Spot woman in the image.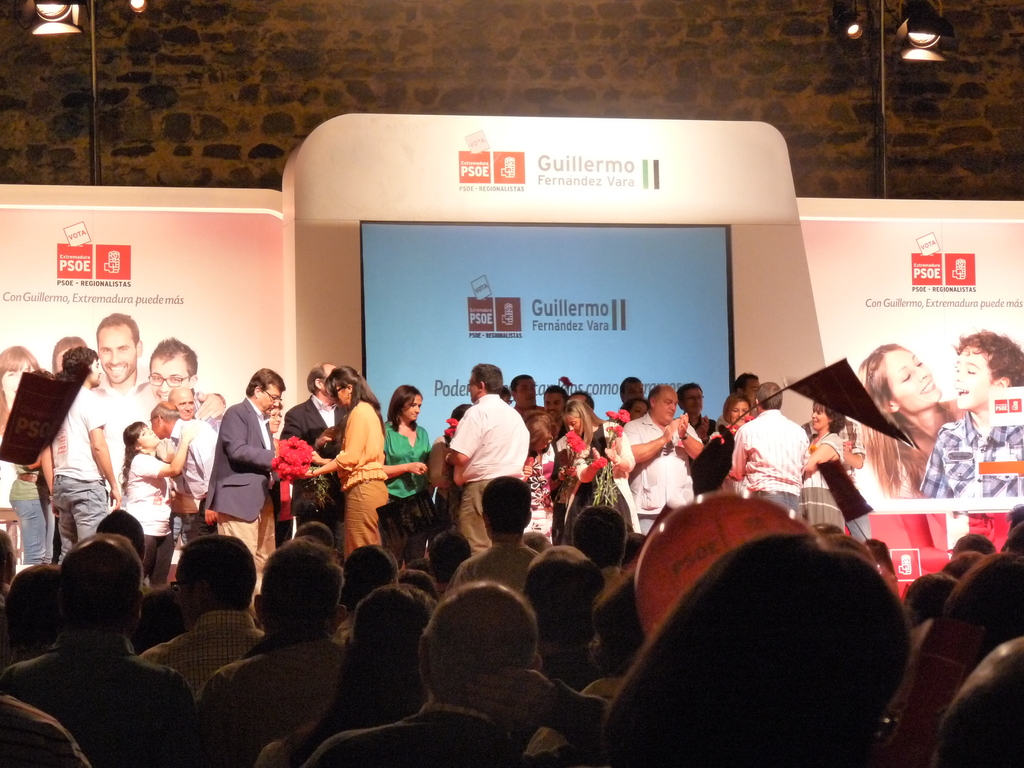
woman found at [384, 379, 438, 569].
